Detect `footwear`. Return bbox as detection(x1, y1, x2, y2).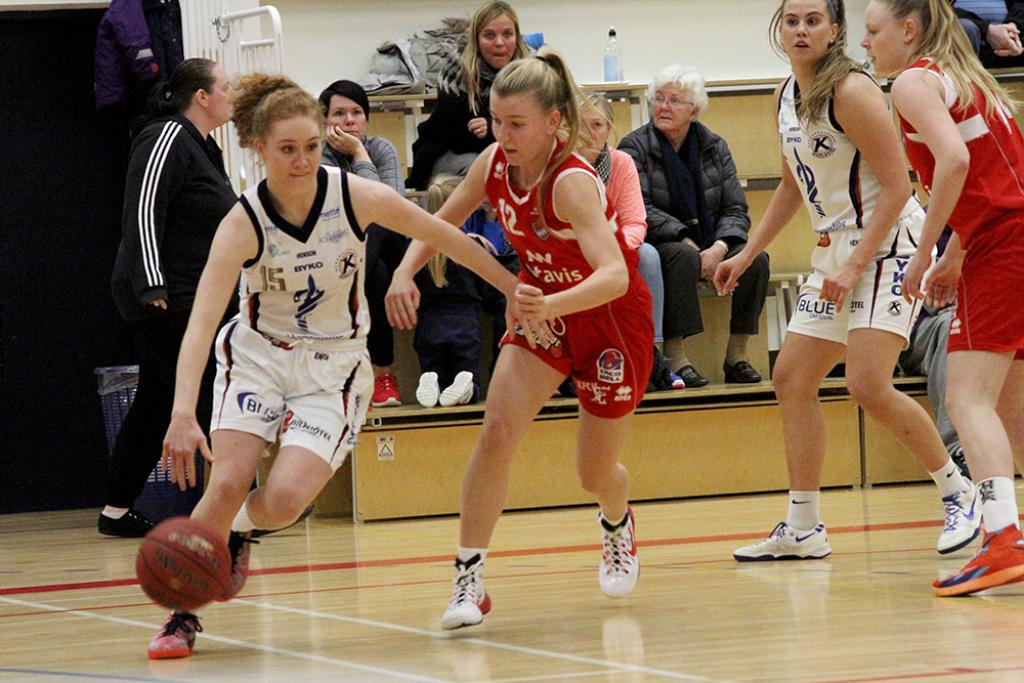
detection(931, 474, 983, 551).
